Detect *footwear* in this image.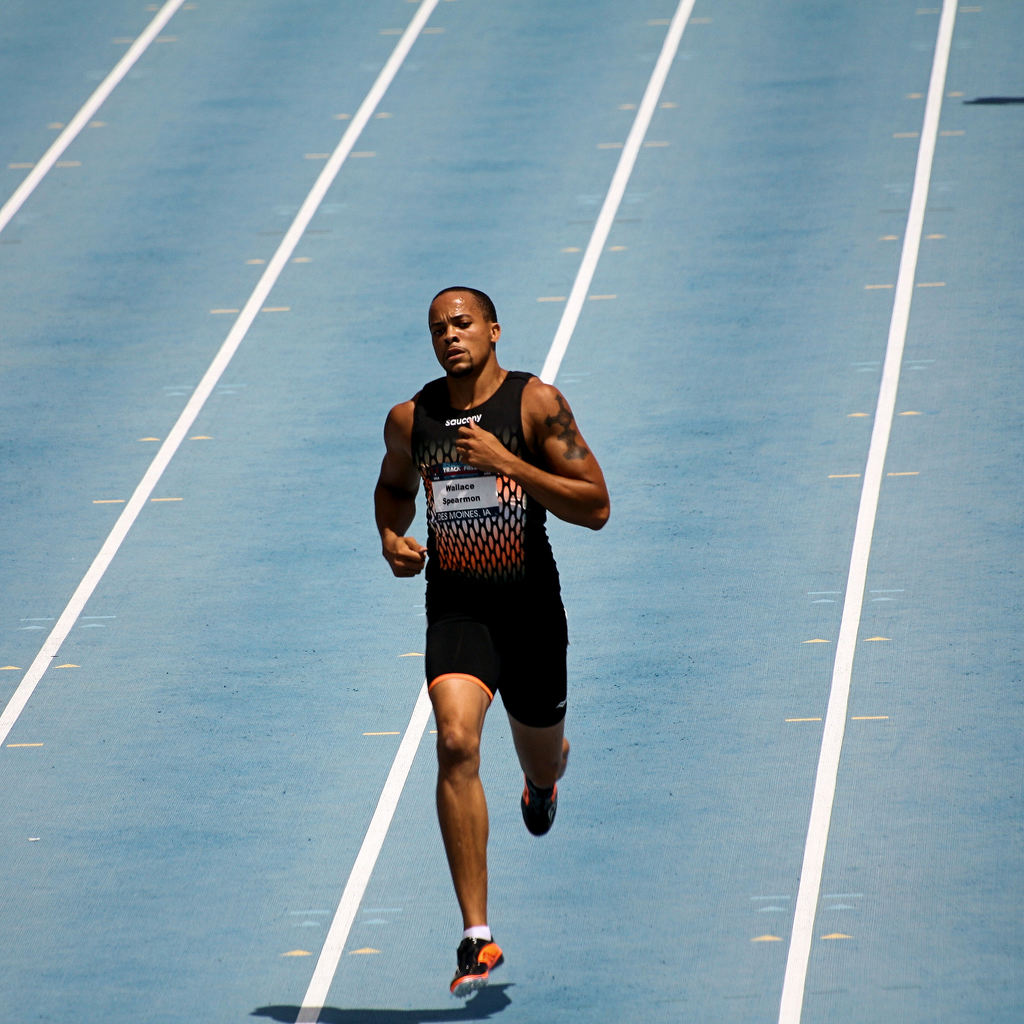
Detection: <box>519,774,557,841</box>.
